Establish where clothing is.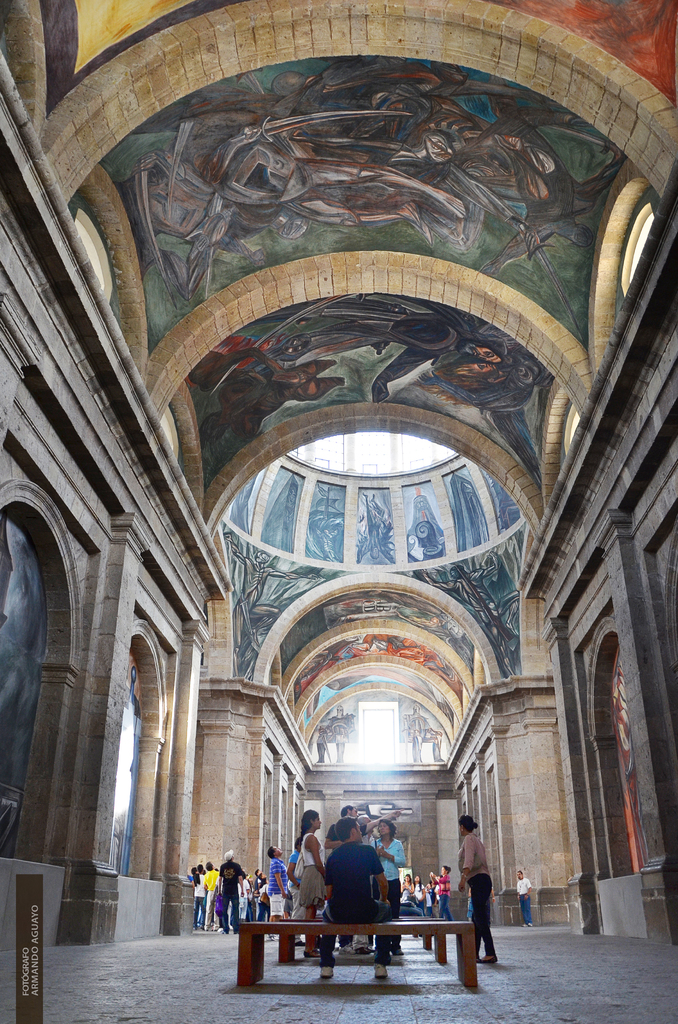
Established at 298, 830, 327, 903.
